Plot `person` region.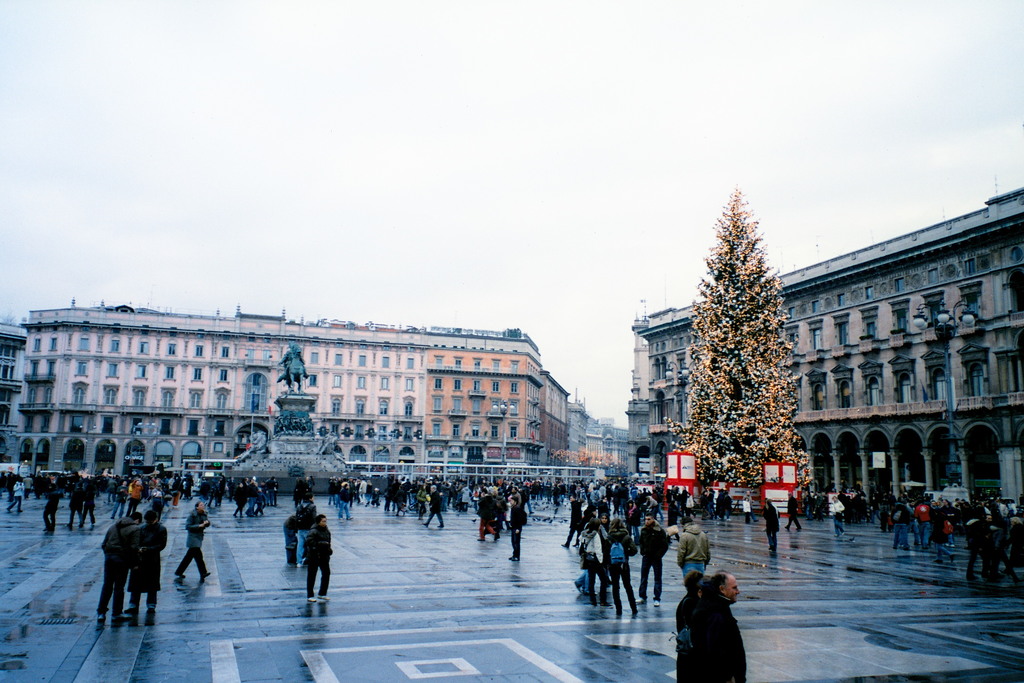
Plotted at Rect(604, 515, 639, 616).
